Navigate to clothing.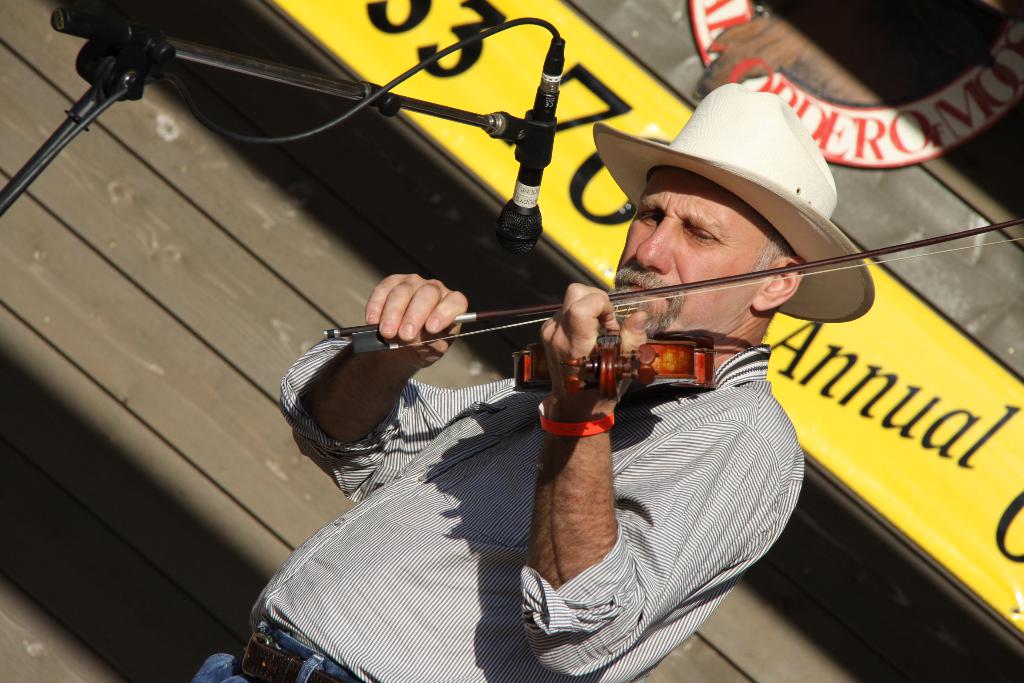
Navigation target: {"x1": 164, "y1": 342, "x2": 813, "y2": 682}.
